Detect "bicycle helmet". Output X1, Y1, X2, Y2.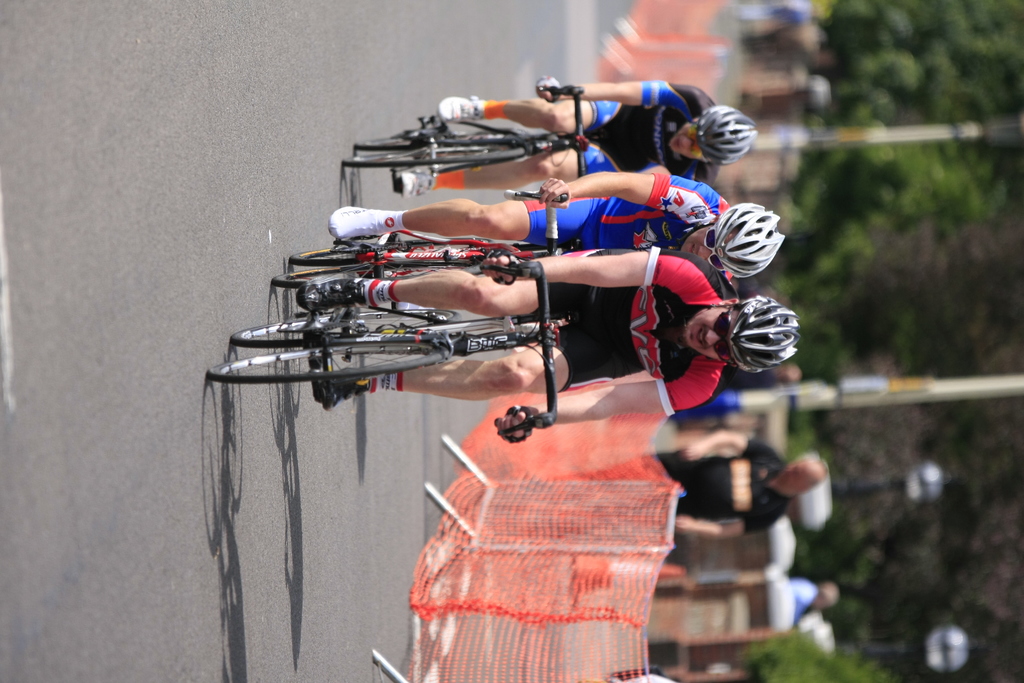
731, 295, 797, 374.
